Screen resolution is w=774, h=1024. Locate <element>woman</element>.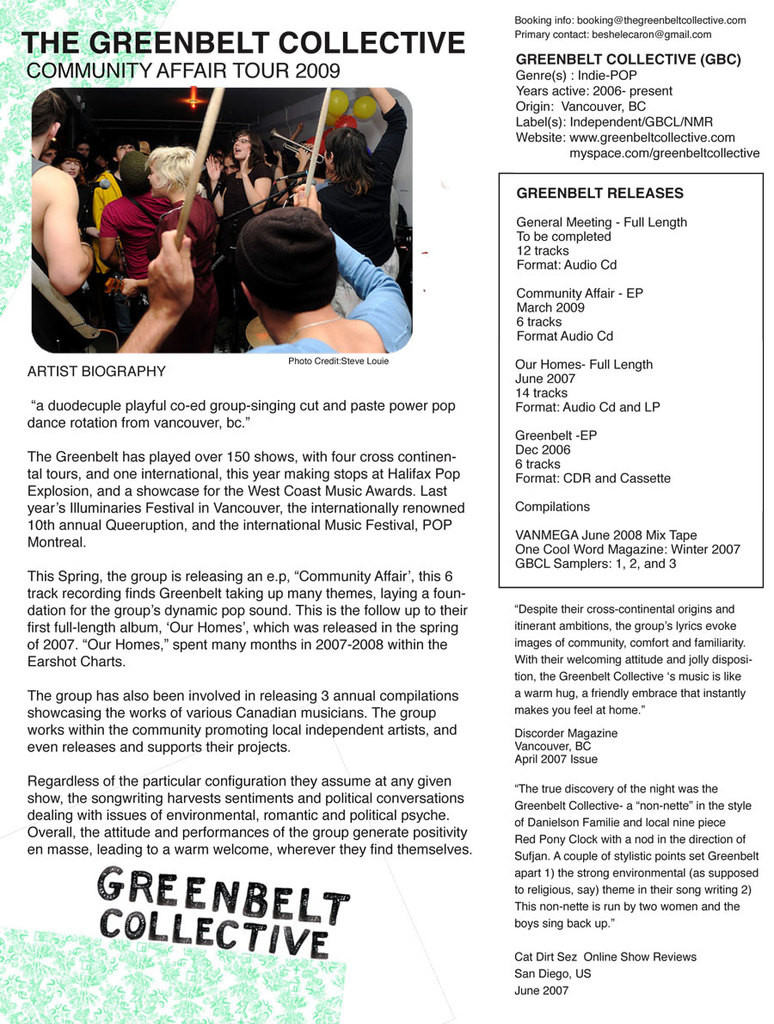
BBox(53, 155, 82, 183).
